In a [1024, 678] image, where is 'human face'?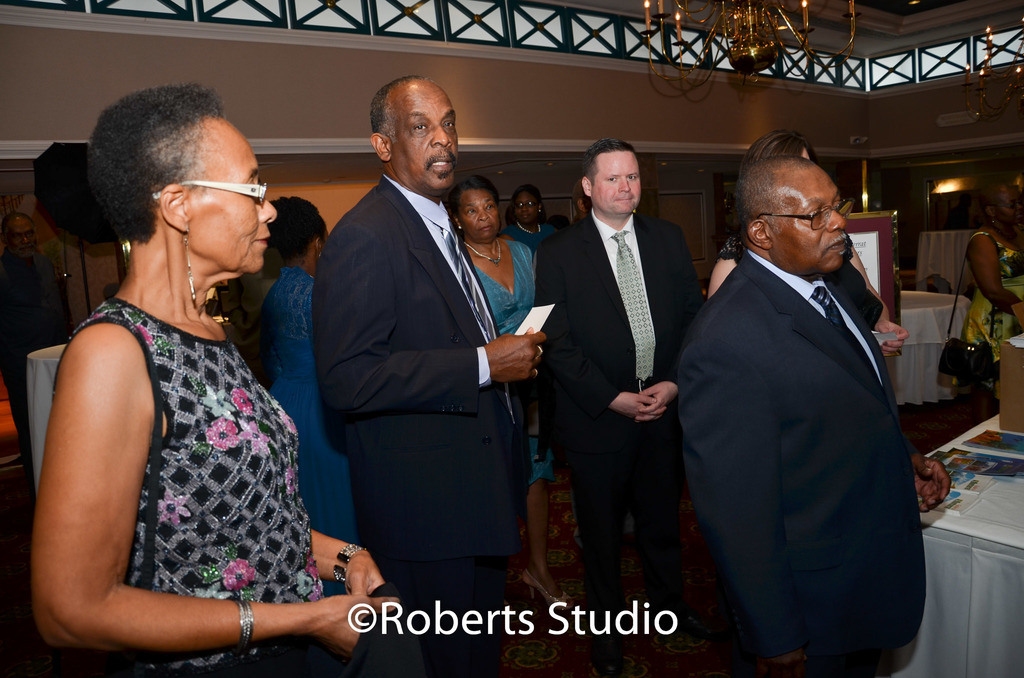
<box>779,177,851,271</box>.
